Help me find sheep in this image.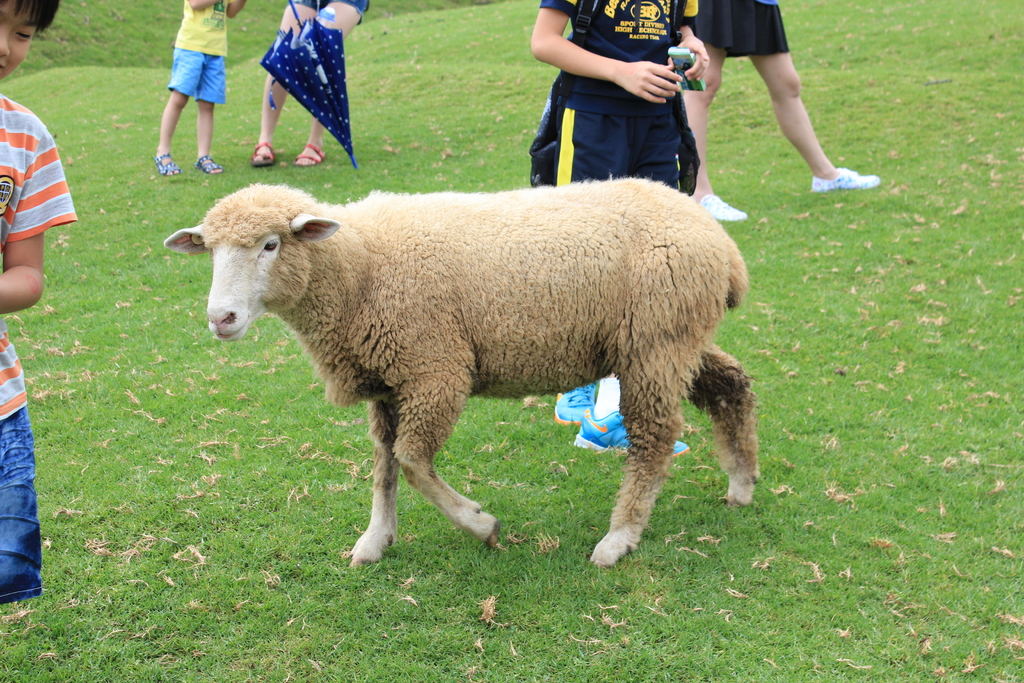
Found it: locate(180, 159, 767, 573).
